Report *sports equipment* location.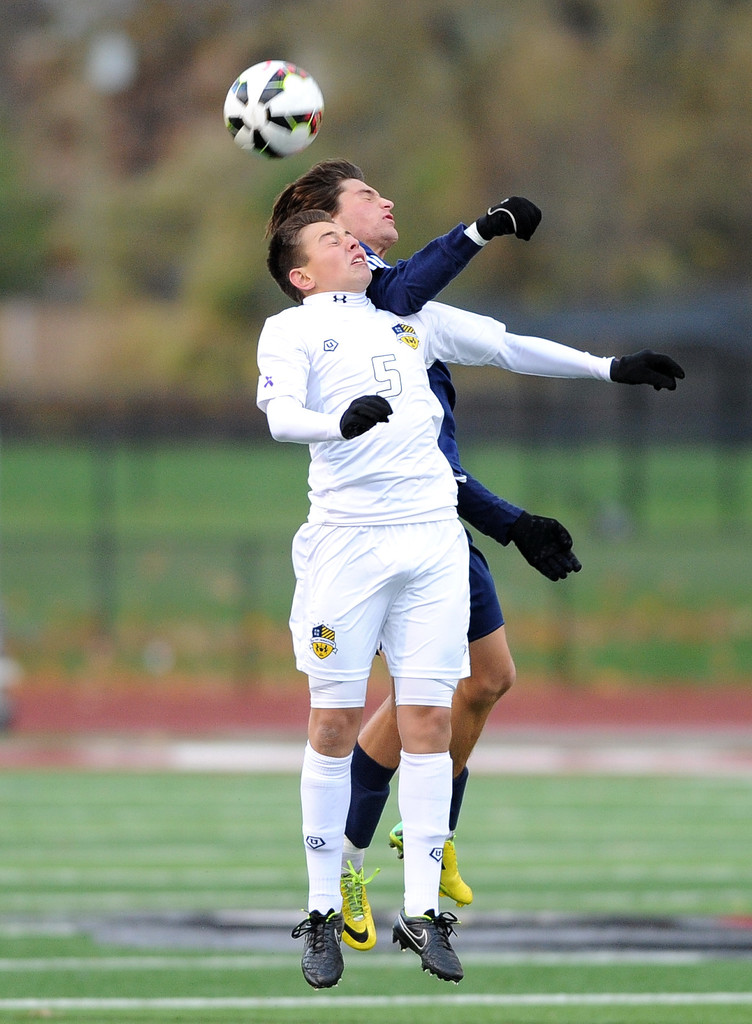
Report: region(612, 353, 684, 391).
